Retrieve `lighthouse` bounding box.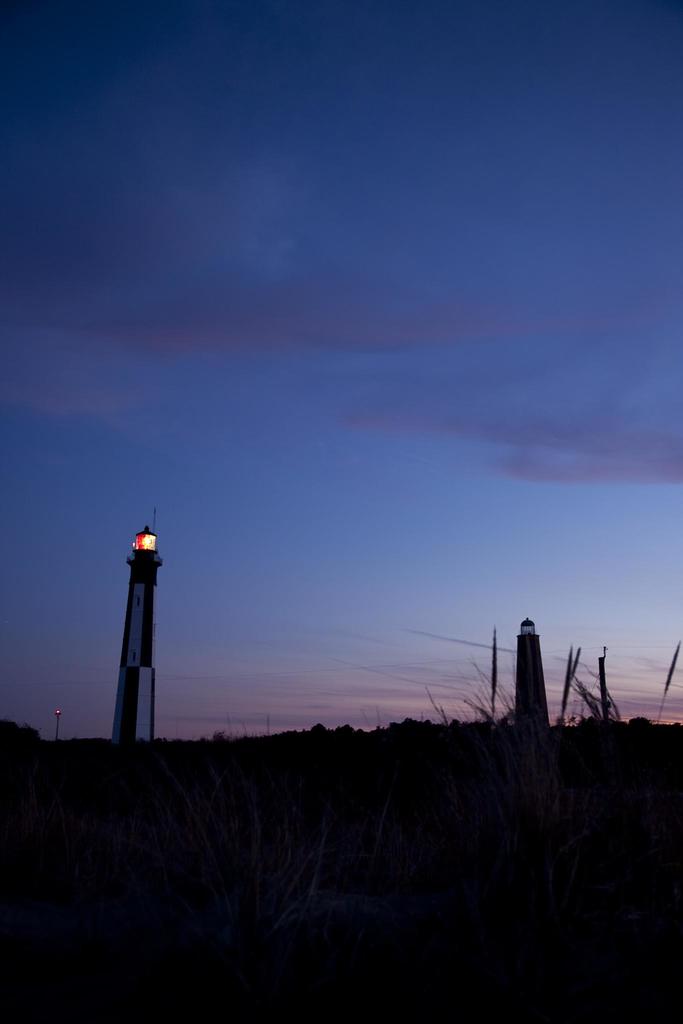
Bounding box: {"left": 111, "top": 512, "right": 161, "bottom": 742}.
